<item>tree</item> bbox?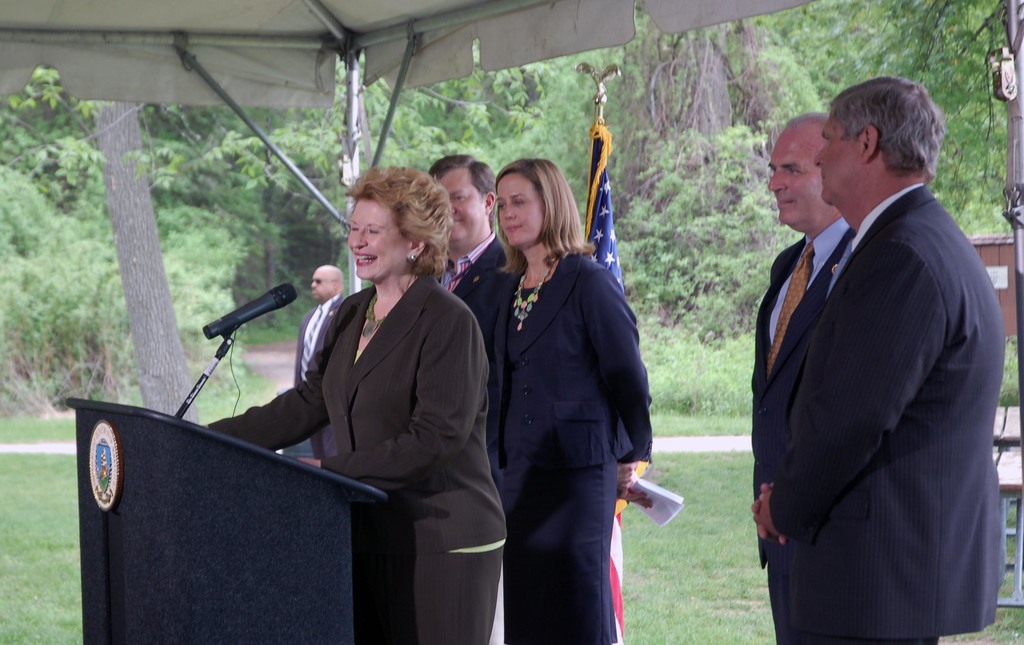
<region>468, 14, 707, 341</region>
